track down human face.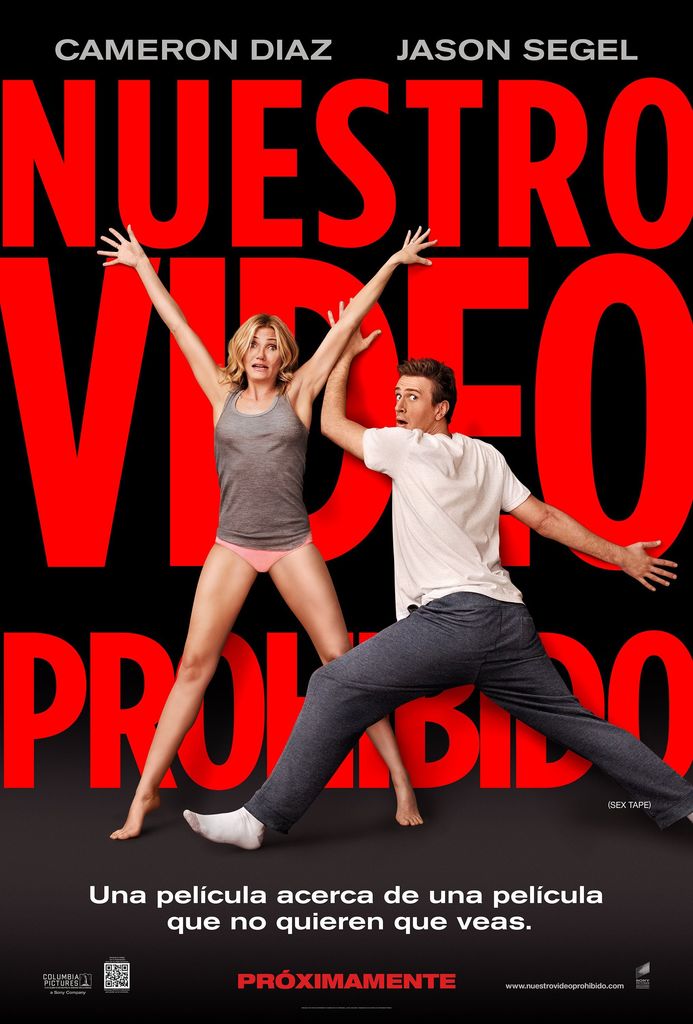
Tracked to bbox=(246, 333, 280, 381).
